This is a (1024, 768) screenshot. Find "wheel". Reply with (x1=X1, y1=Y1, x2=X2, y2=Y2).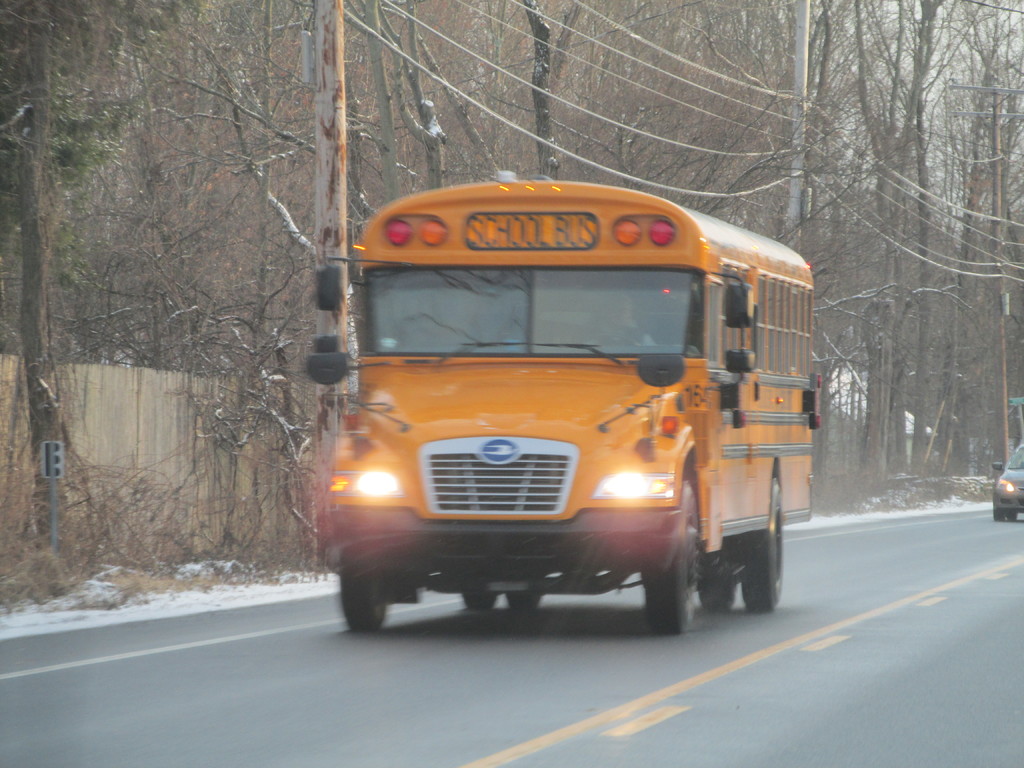
(x1=466, y1=595, x2=496, y2=605).
